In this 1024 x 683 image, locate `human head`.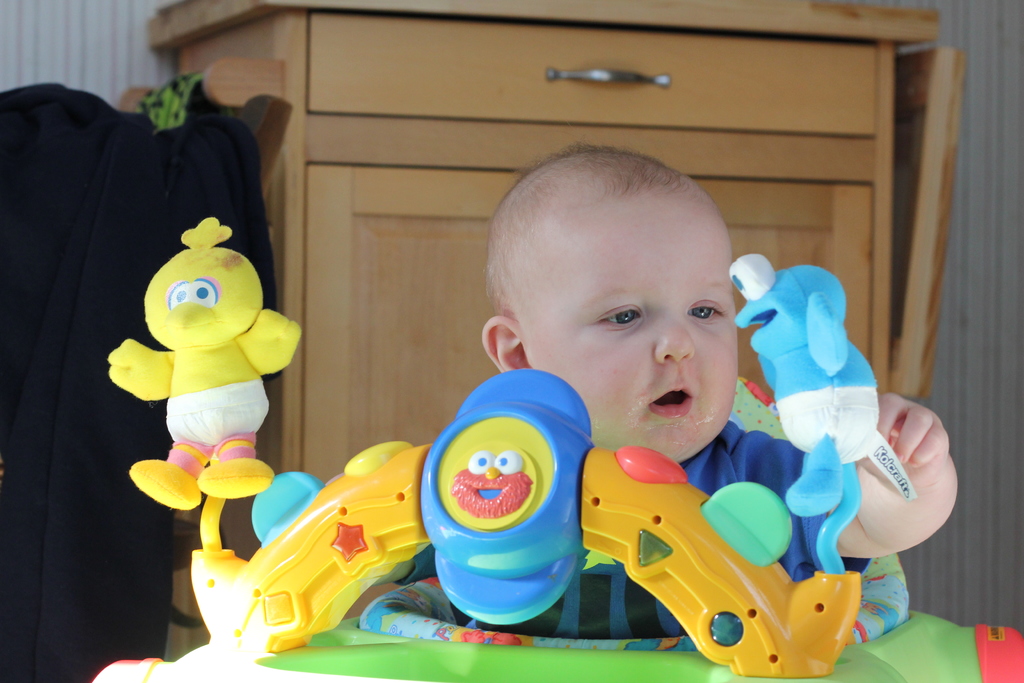
Bounding box: [468,156,769,432].
